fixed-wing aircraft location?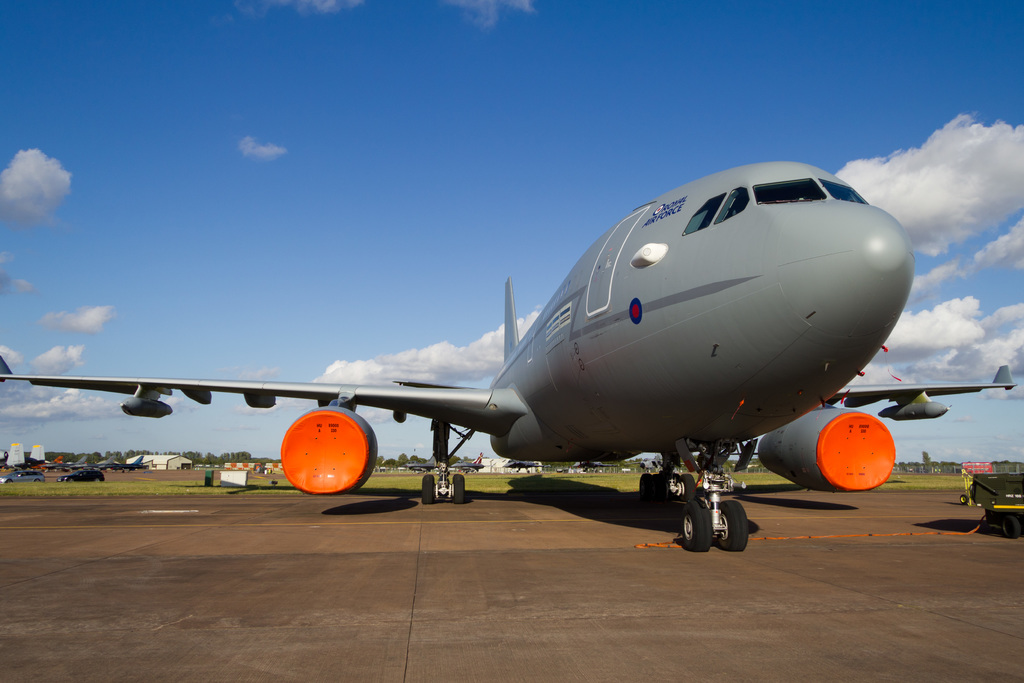
<bbox>0, 161, 1015, 559</bbox>
